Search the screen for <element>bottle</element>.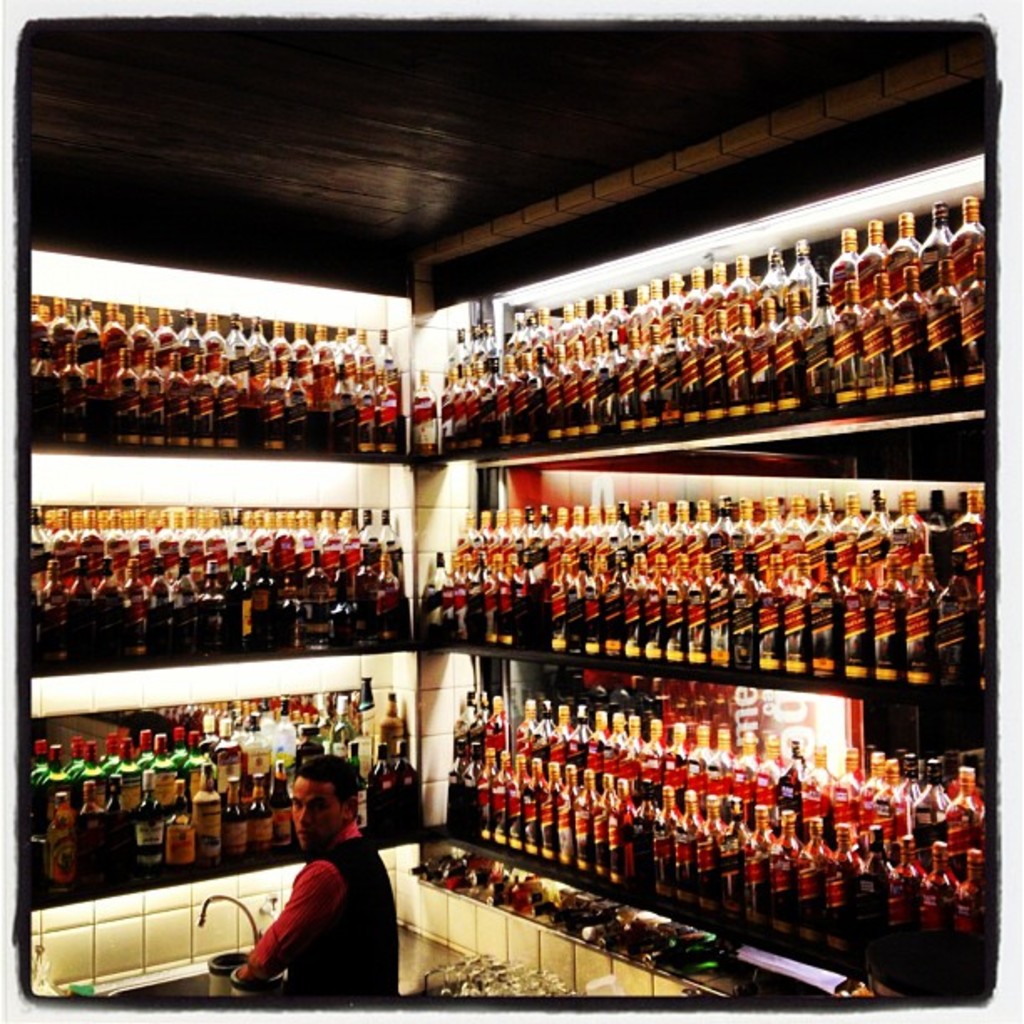
Found at (x1=524, y1=507, x2=554, y2=579).
